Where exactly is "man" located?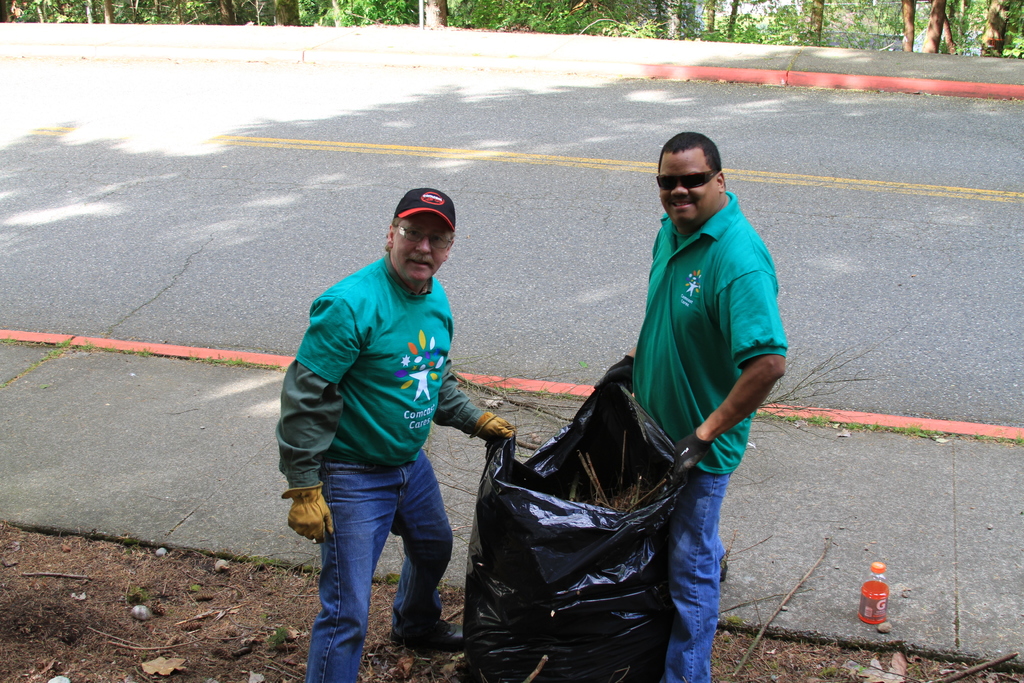
Its bounding box is bbox(277, 192, 511, 682).
